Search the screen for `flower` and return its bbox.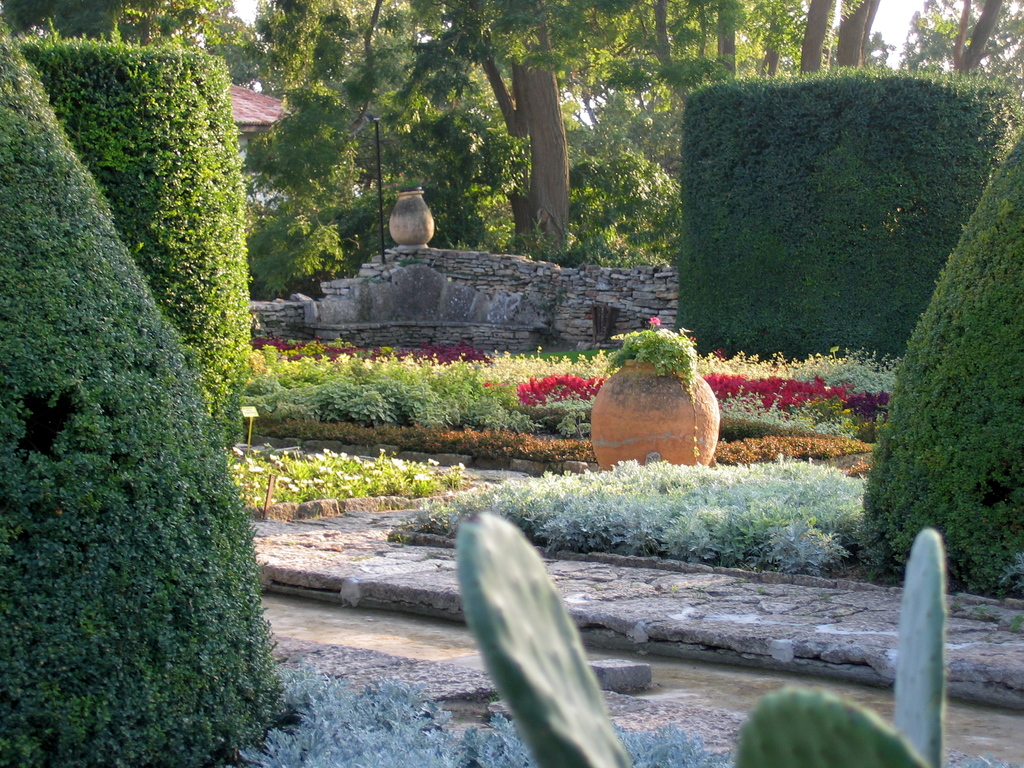
Found: 646:315:668:329.
